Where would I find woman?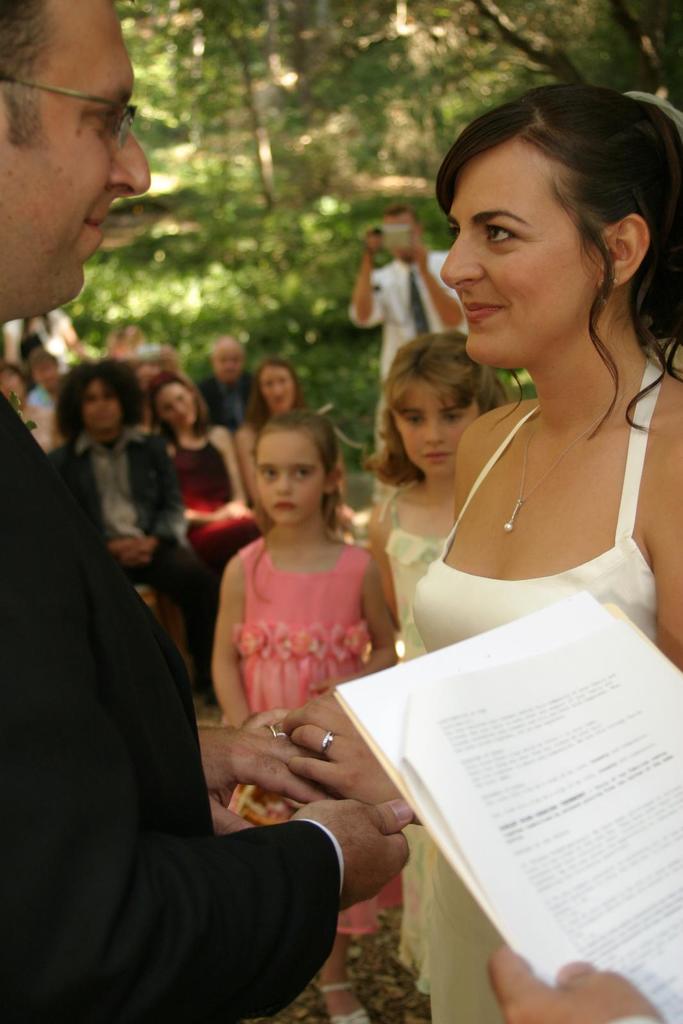
At (143, 380, 253, 705).
